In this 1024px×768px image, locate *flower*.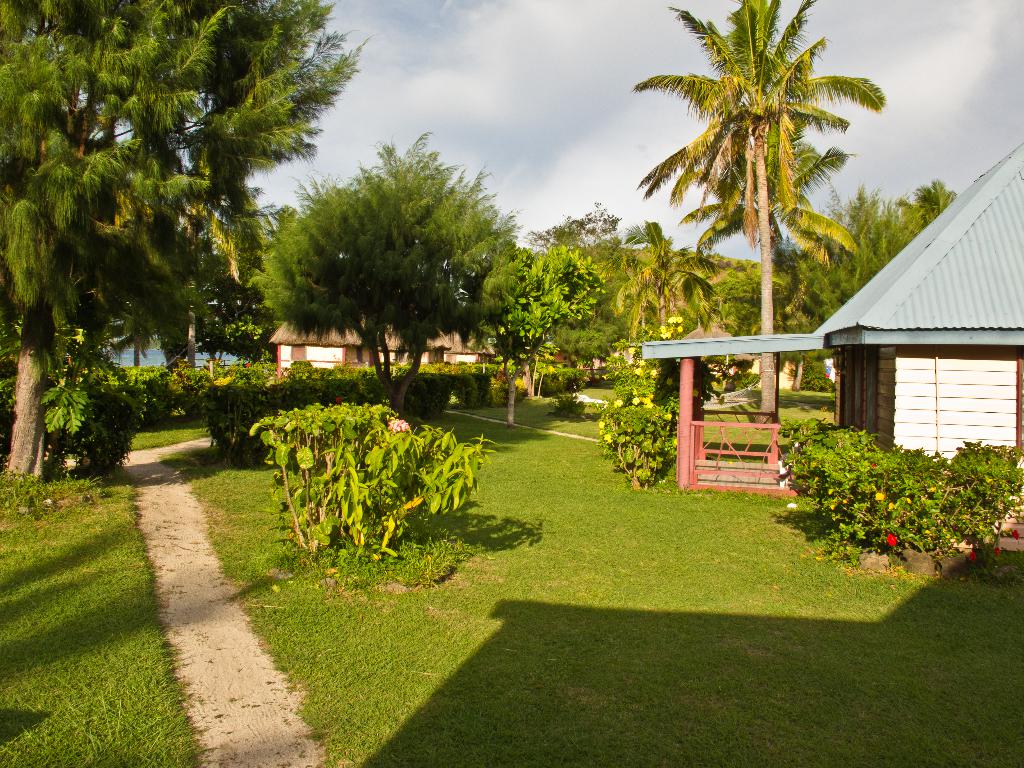
Bounding box: BBox(886, 532, 898, 547).
